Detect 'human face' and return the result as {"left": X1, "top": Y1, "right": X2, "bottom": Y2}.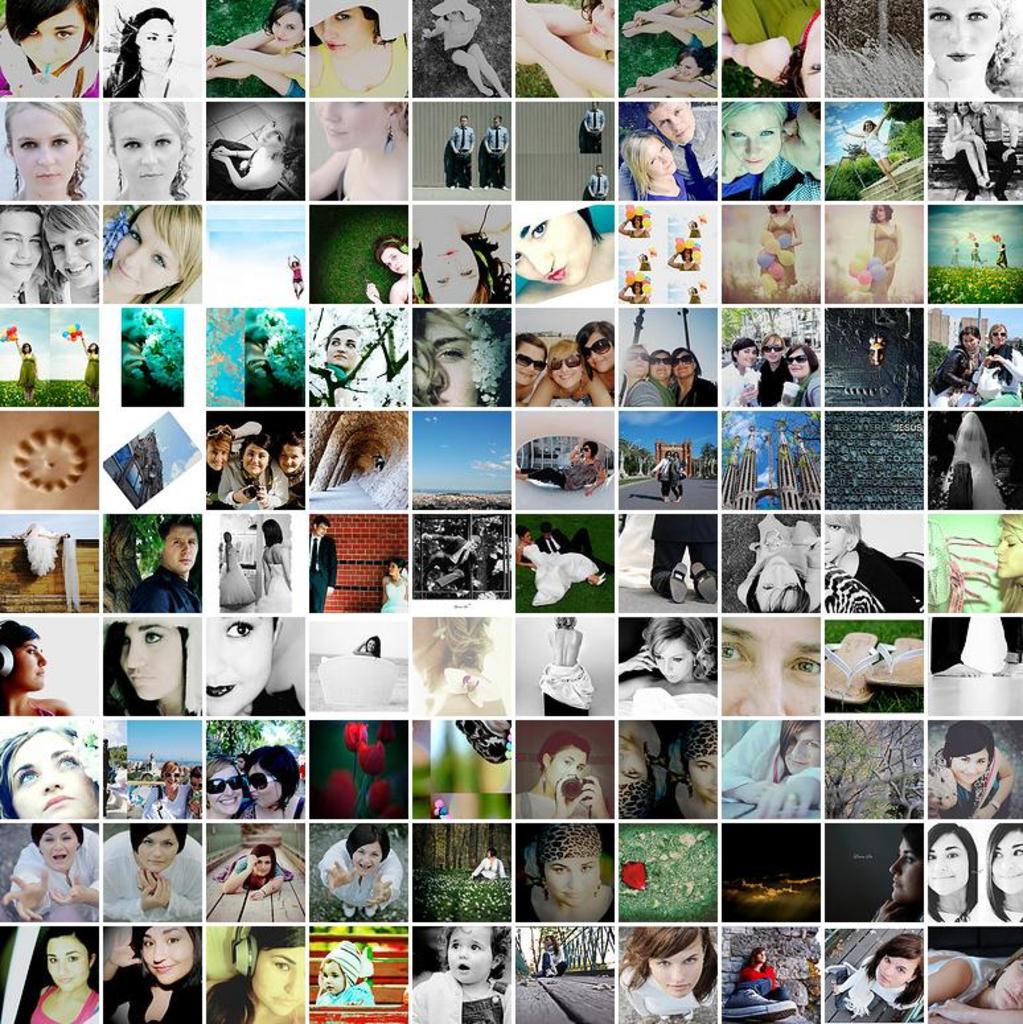
{"left": 108, "top": 213, "right": 181, "bottom": 292}.
